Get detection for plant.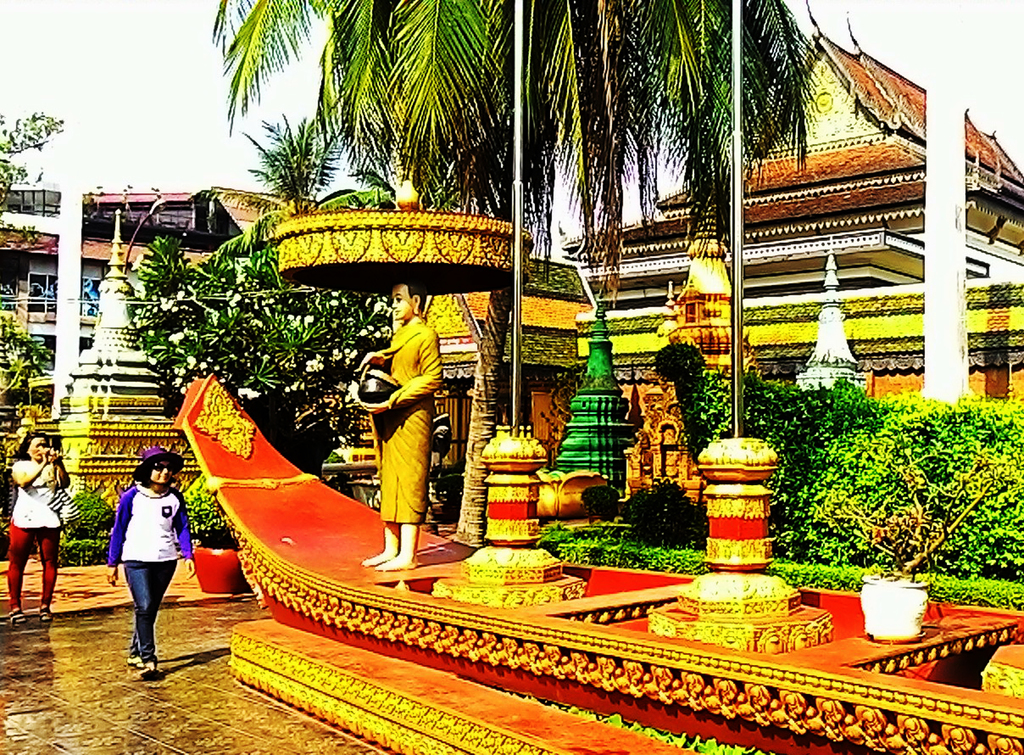
Detection: (228,98,352,216).
